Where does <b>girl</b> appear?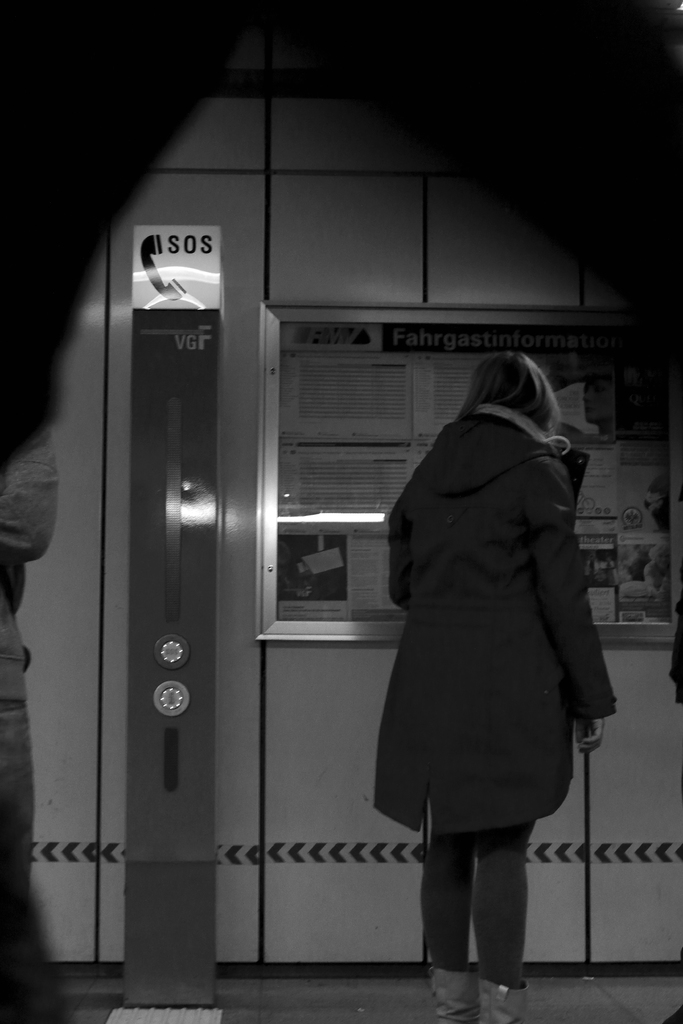
Appears at 370/351/621/1023.
